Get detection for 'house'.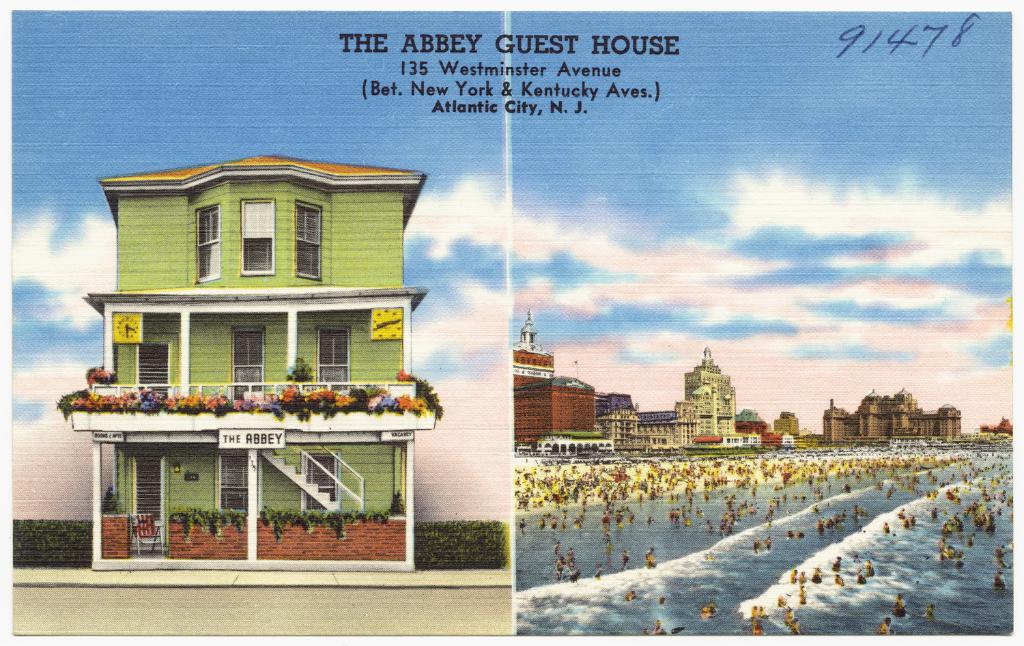
Detection: Rect(512, 309, 595, 453).
